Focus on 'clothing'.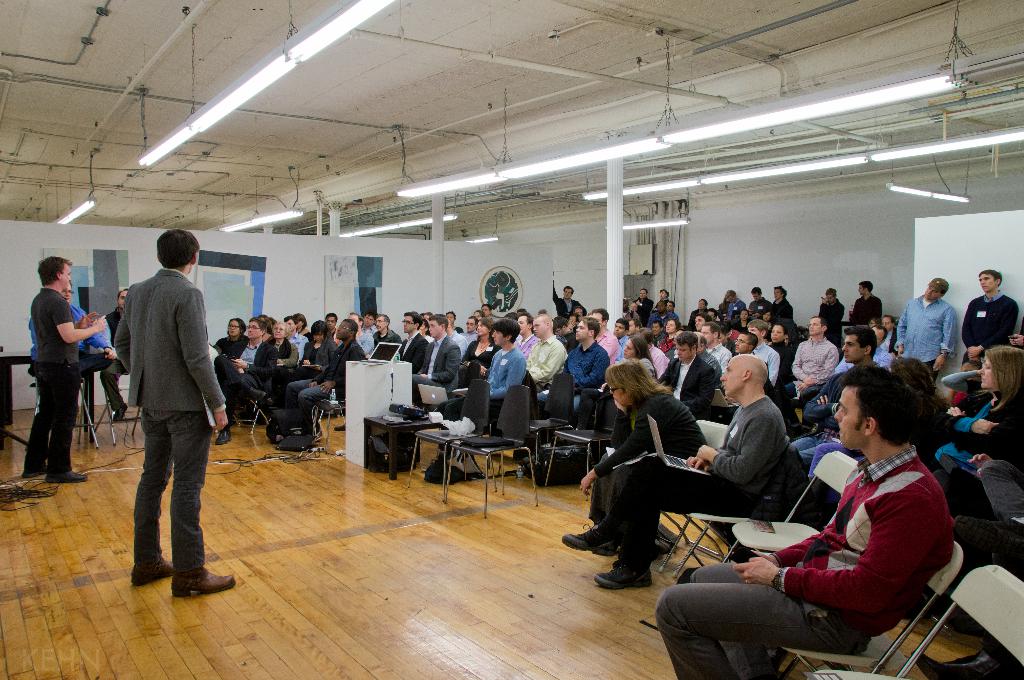
Focused at (417, 333, 463, 386).
